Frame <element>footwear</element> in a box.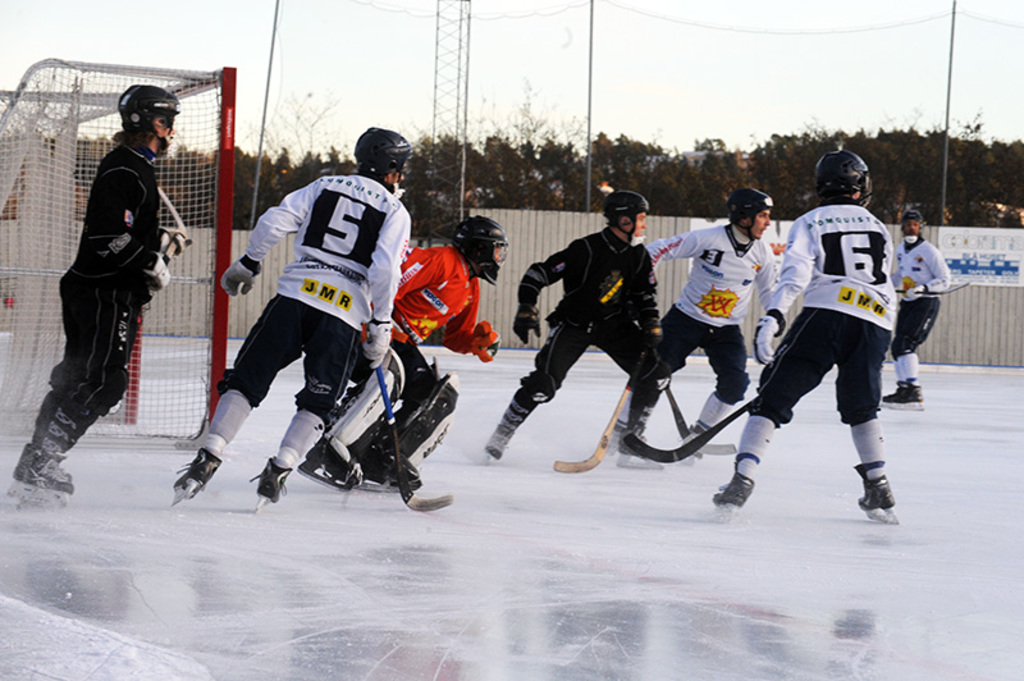
182:453:228:499.
